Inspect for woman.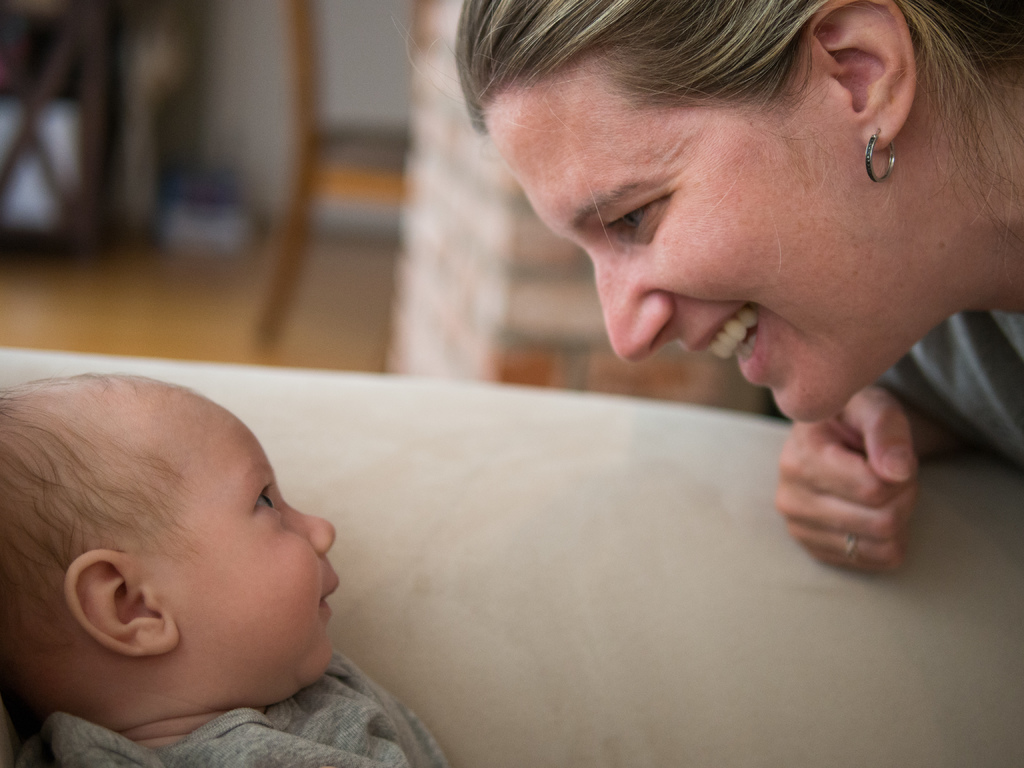
Inspection: (402, 0, 1023, 577).
